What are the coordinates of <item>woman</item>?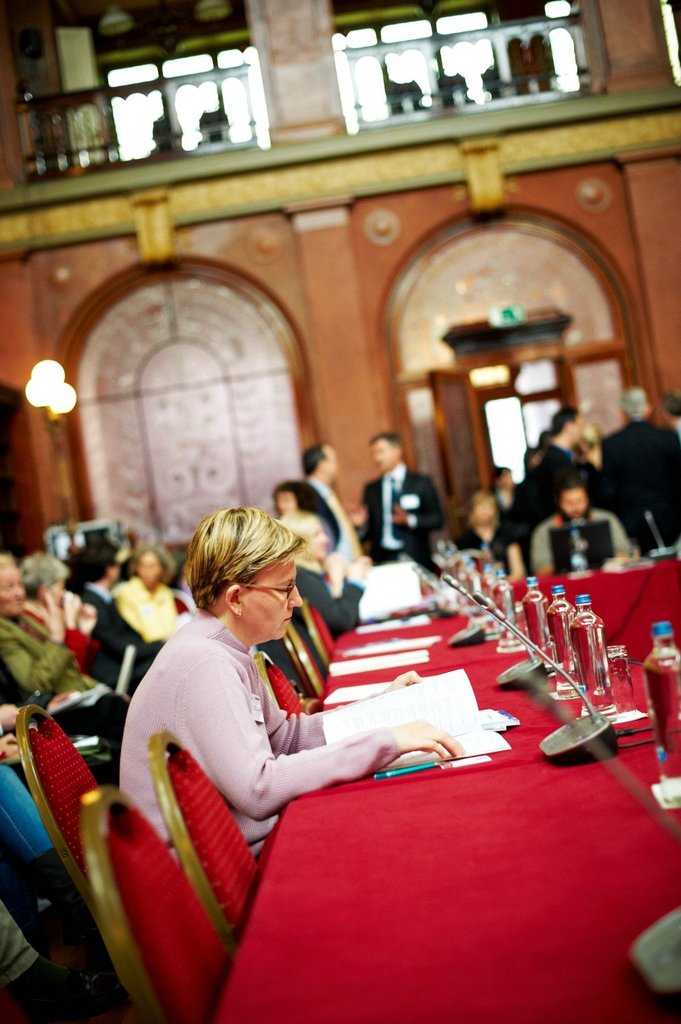
[left=0, top=550, right=130, bottom=834].
